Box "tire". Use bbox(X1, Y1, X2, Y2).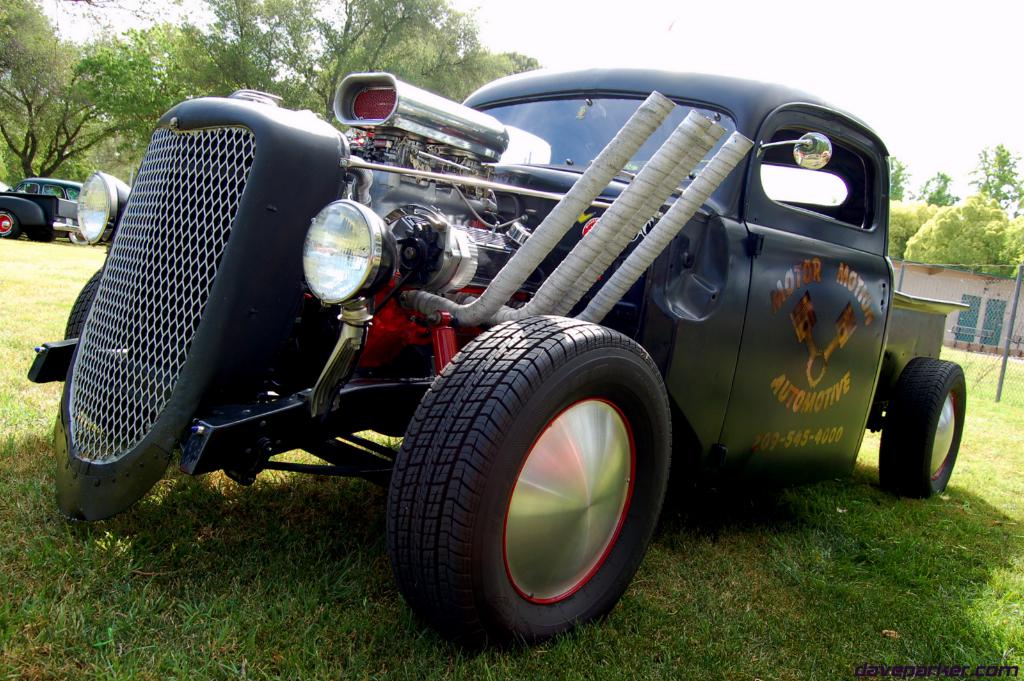
bbox(0, 212, 14, 238).
